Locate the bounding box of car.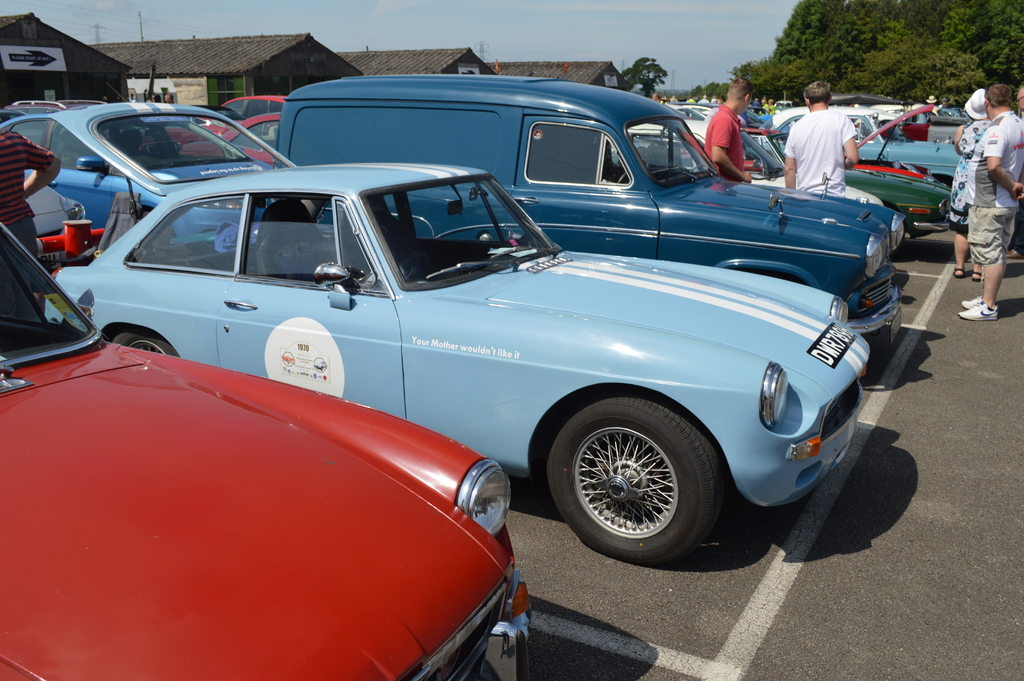
Bounding box: [x1=849, y1=172, x2=948, y2=240].
